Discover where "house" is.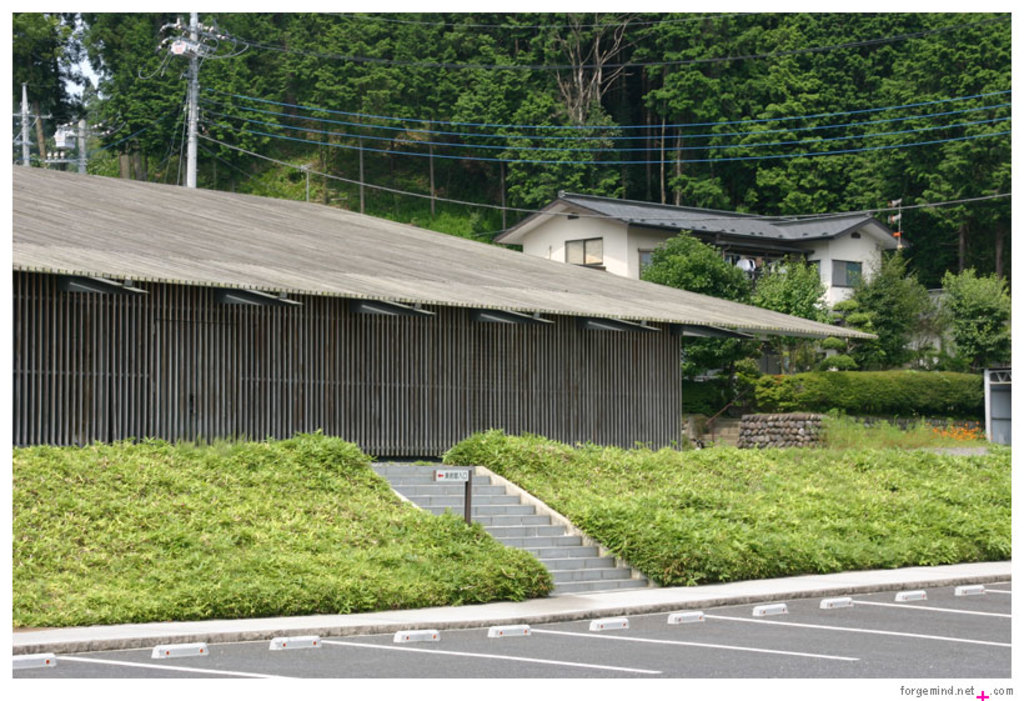
Discovered at region(0, 159, 867, 451).
